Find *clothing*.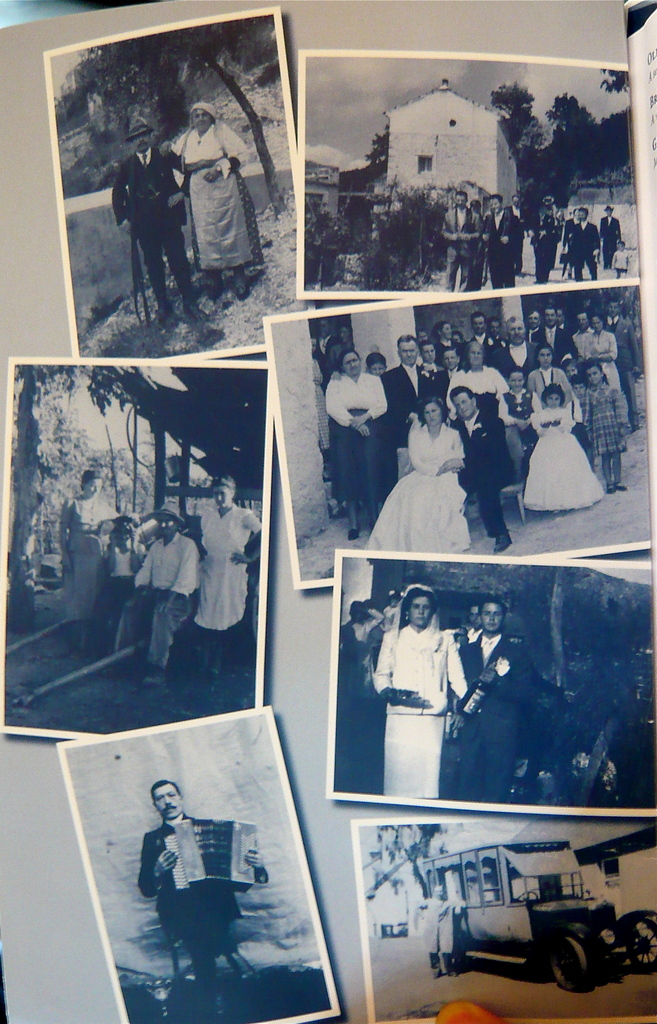
535 216 561 271.
